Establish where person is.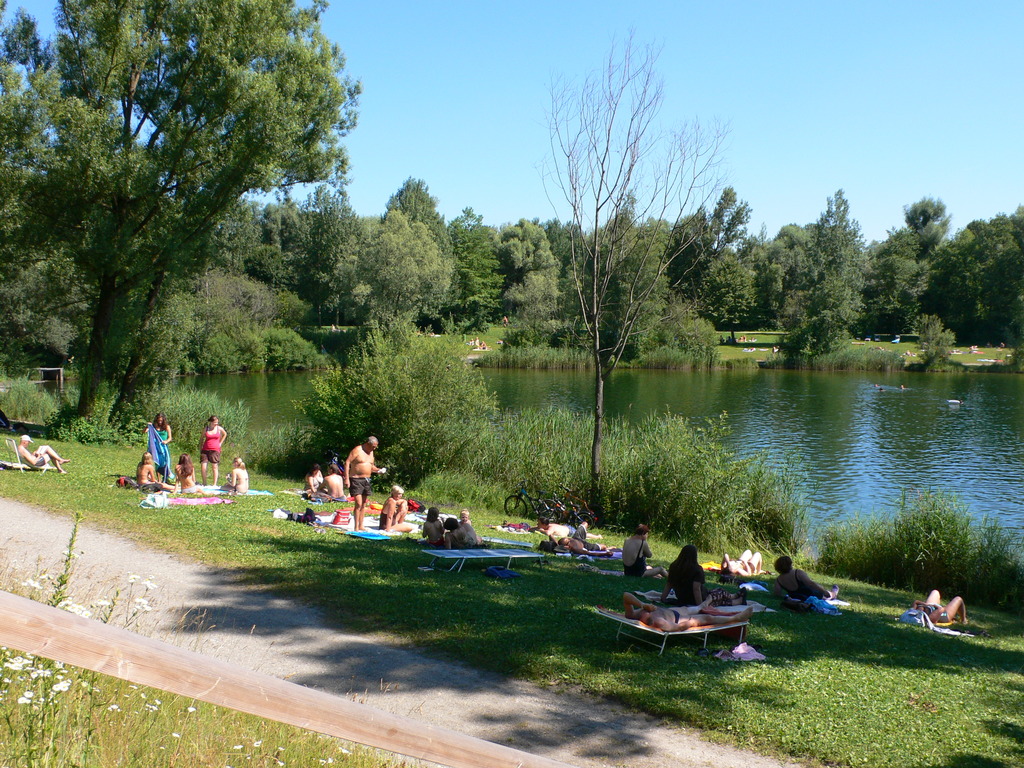
Established at (left=218, top=458, right=249, bottom=492).
